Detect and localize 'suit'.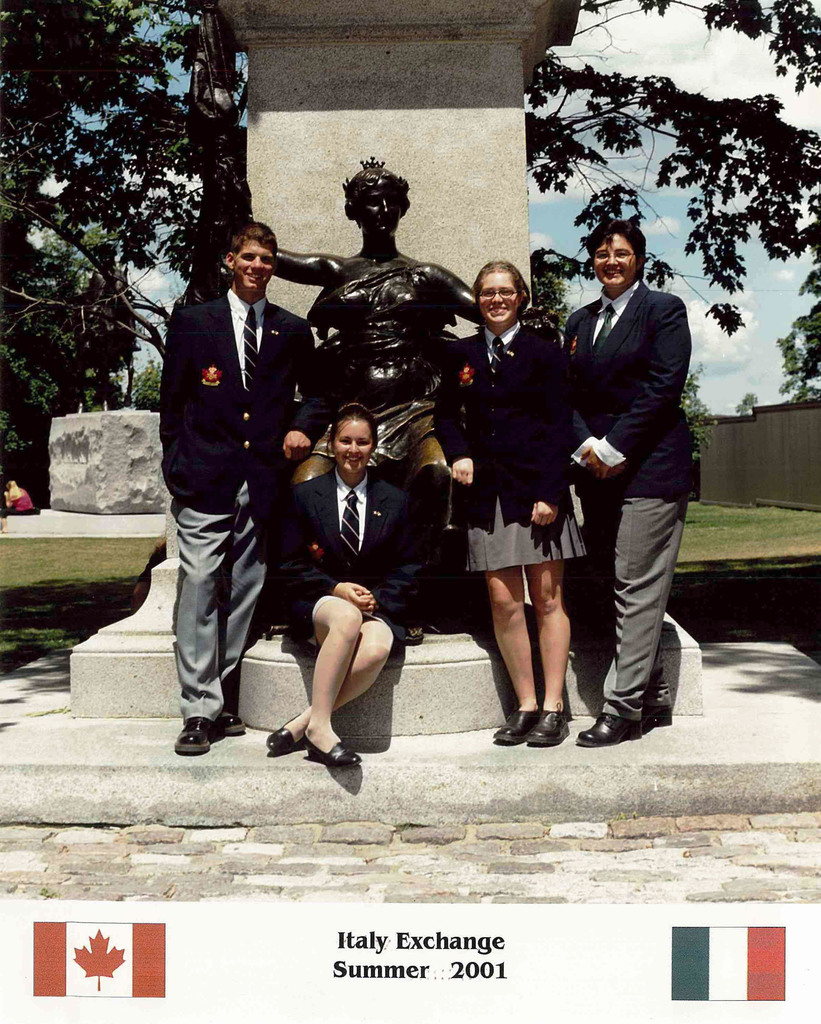
Localized at (x1=274, y1=470, x2=416, y2=648).
